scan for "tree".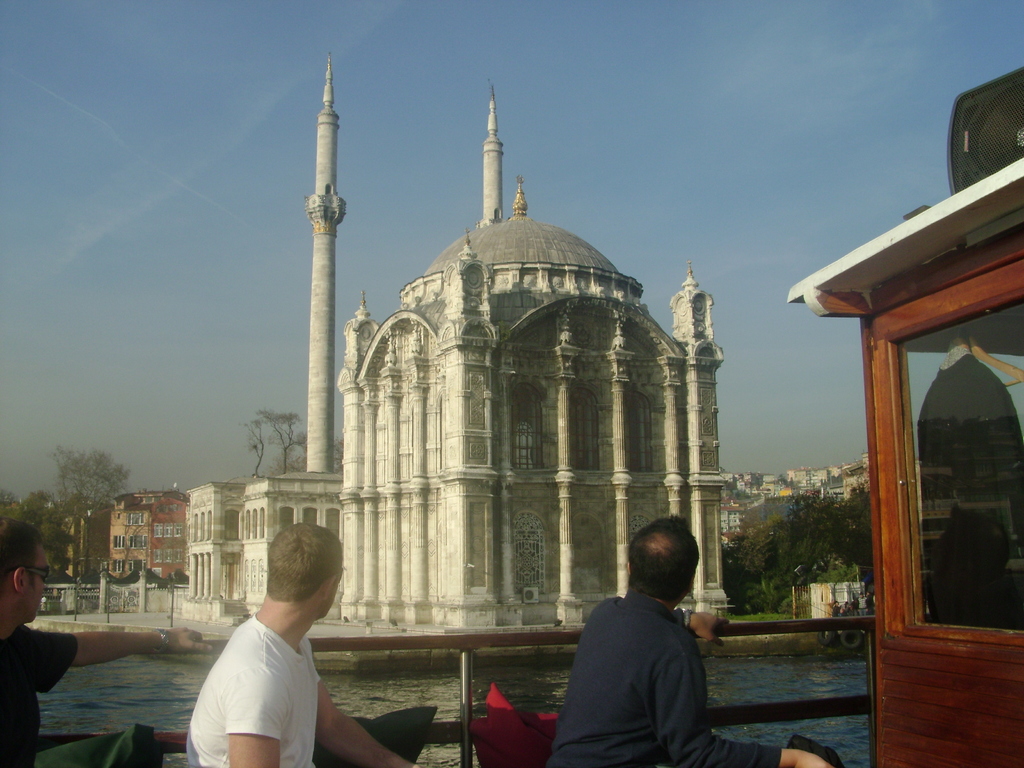
Scan result: box=[50, 449, 139, 577].
